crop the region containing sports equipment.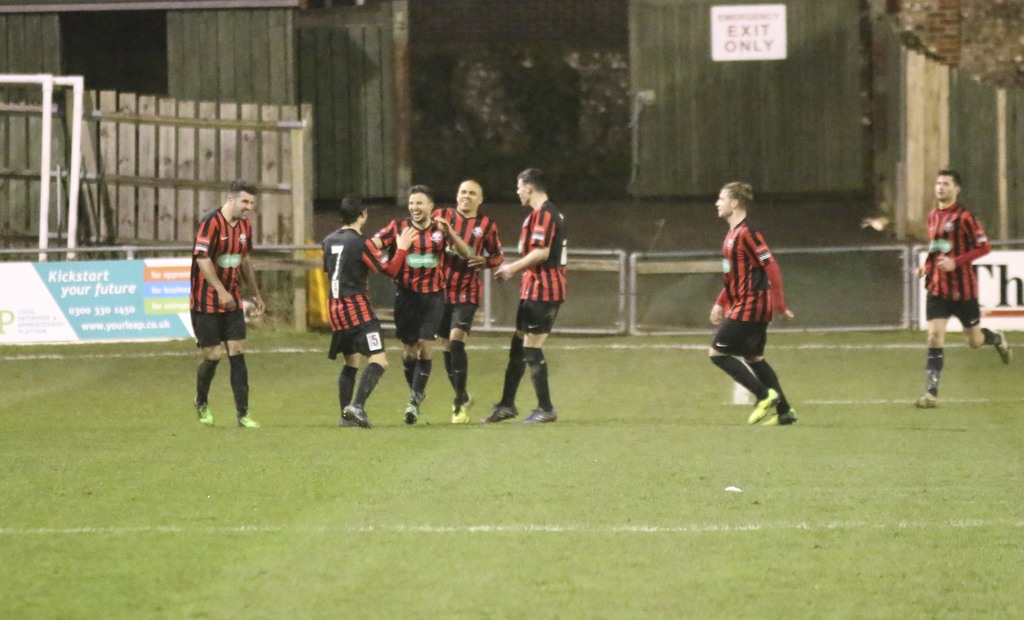
Crop region: region(193, 398, 215, 427).
